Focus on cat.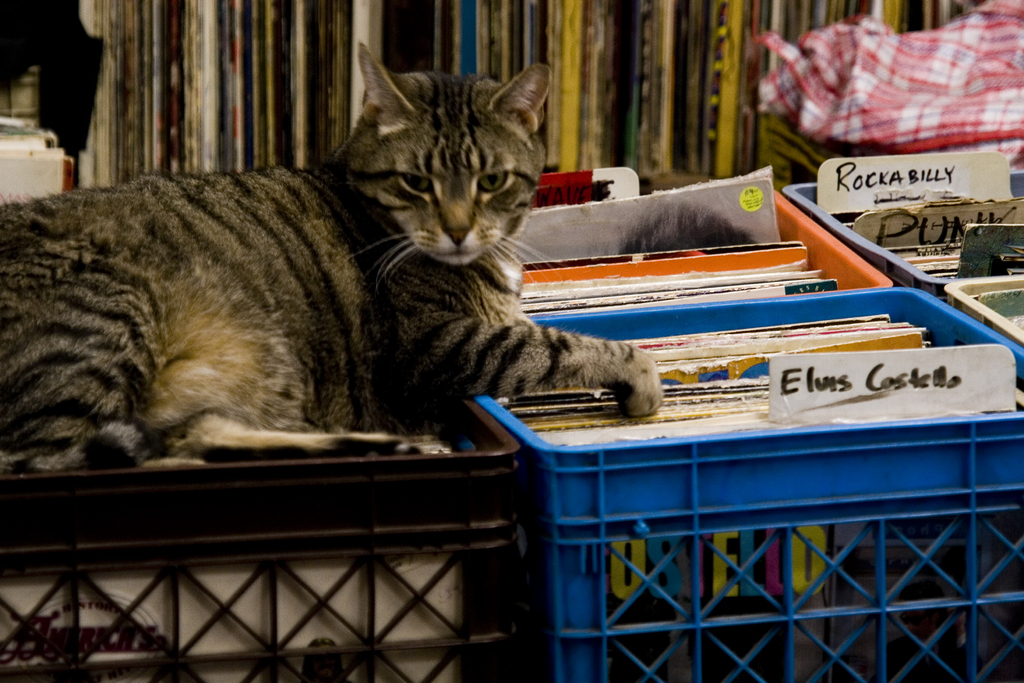
Focused at (0, 37, 667, 477).
